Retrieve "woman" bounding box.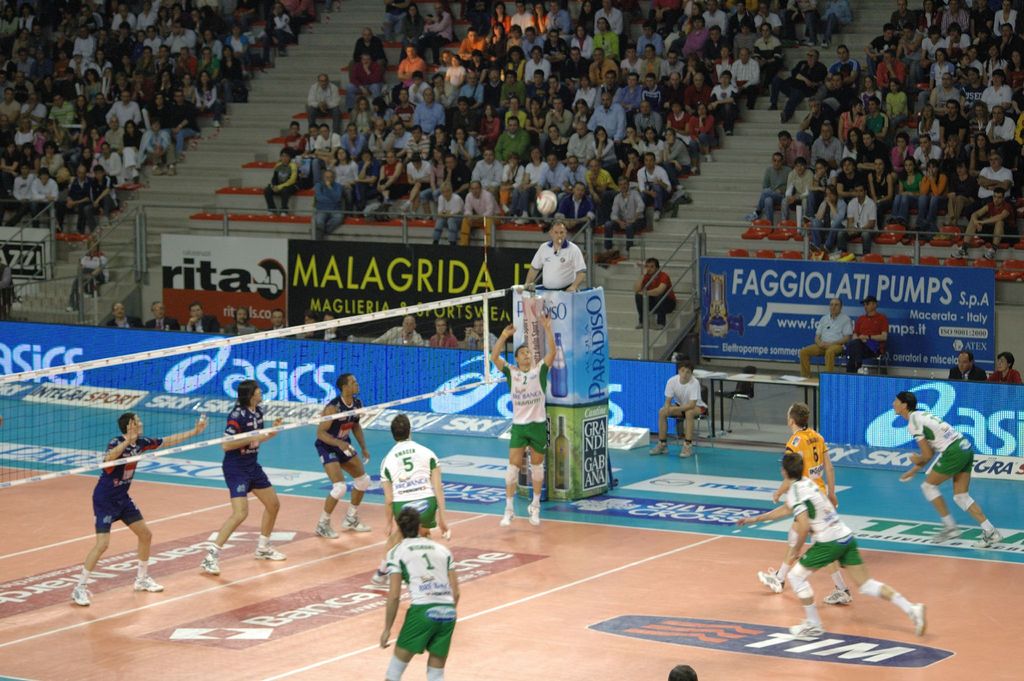
Bounding box: {"x1": 427, "y1": 316, "x2": 459, "y2": 347}.
